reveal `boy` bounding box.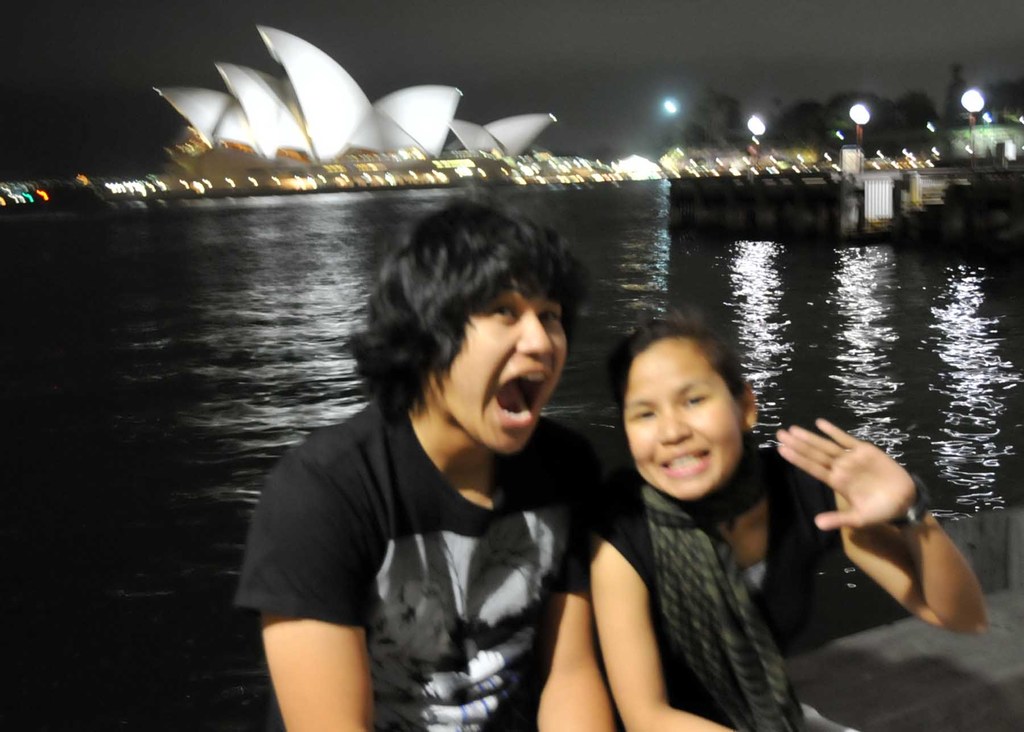
Revealed: crop(238, 188, 649, 730).
